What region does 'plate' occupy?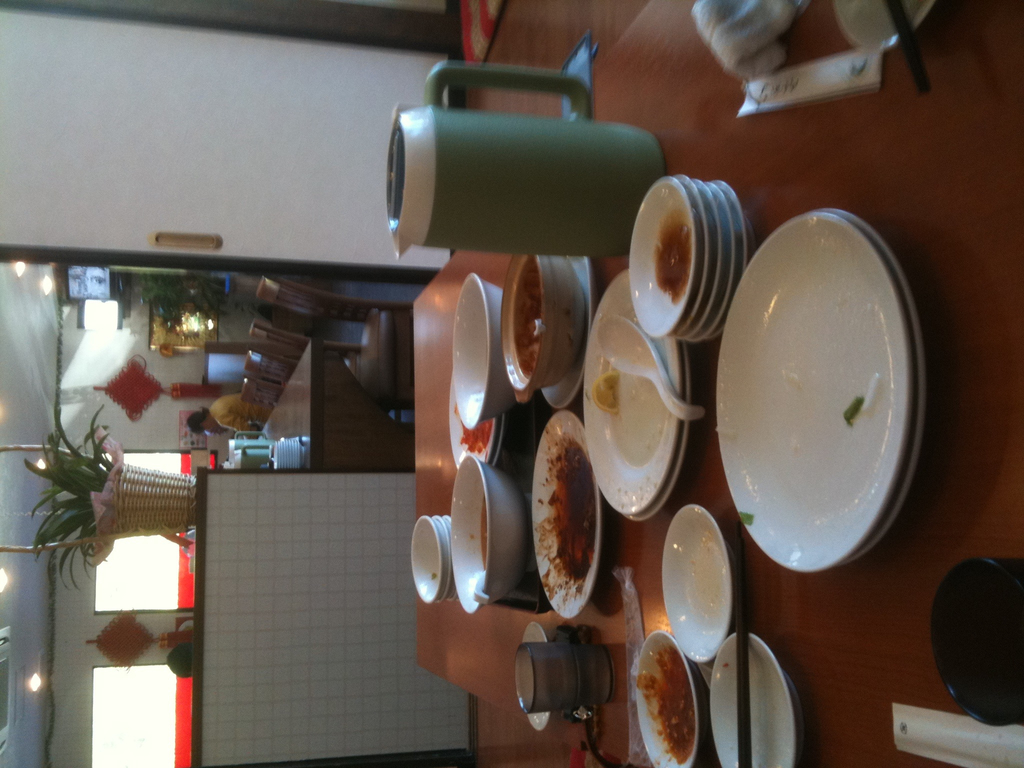
bbox=[623, 177, 702, 338].
